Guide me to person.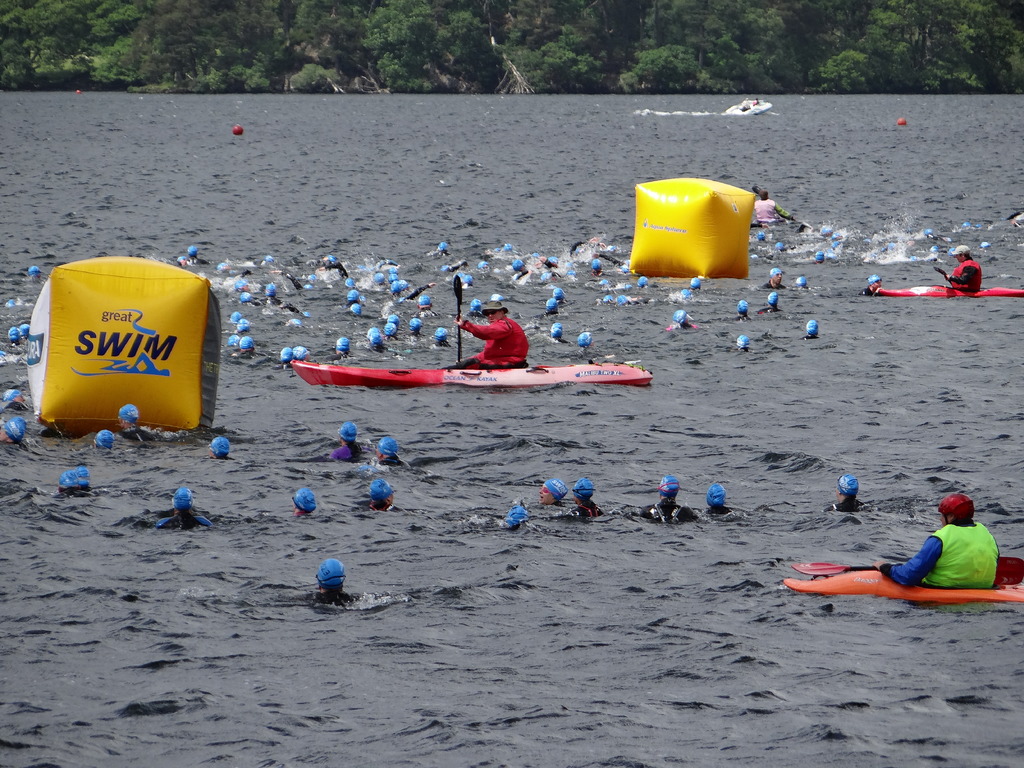
Guidance: left=599, top=250, right=630, bottom=273.
